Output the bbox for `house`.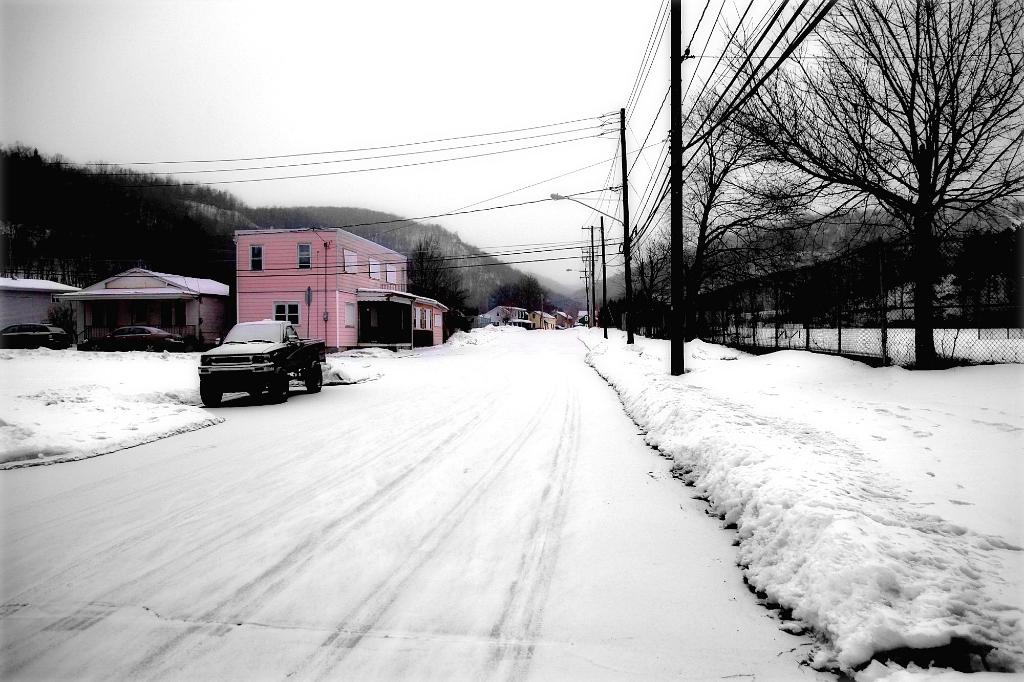
{"x1": 555, "y1": 303, "x2": 572, "y2": 329}.
